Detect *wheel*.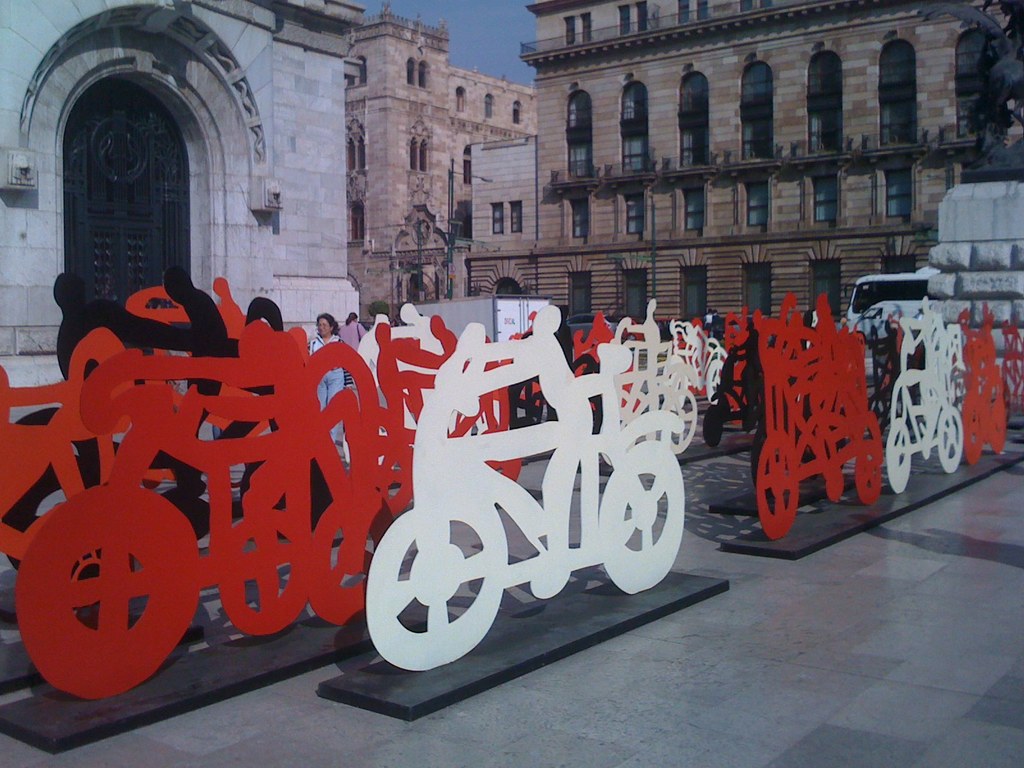
Detected at <box>856,412,883,506</box>.
